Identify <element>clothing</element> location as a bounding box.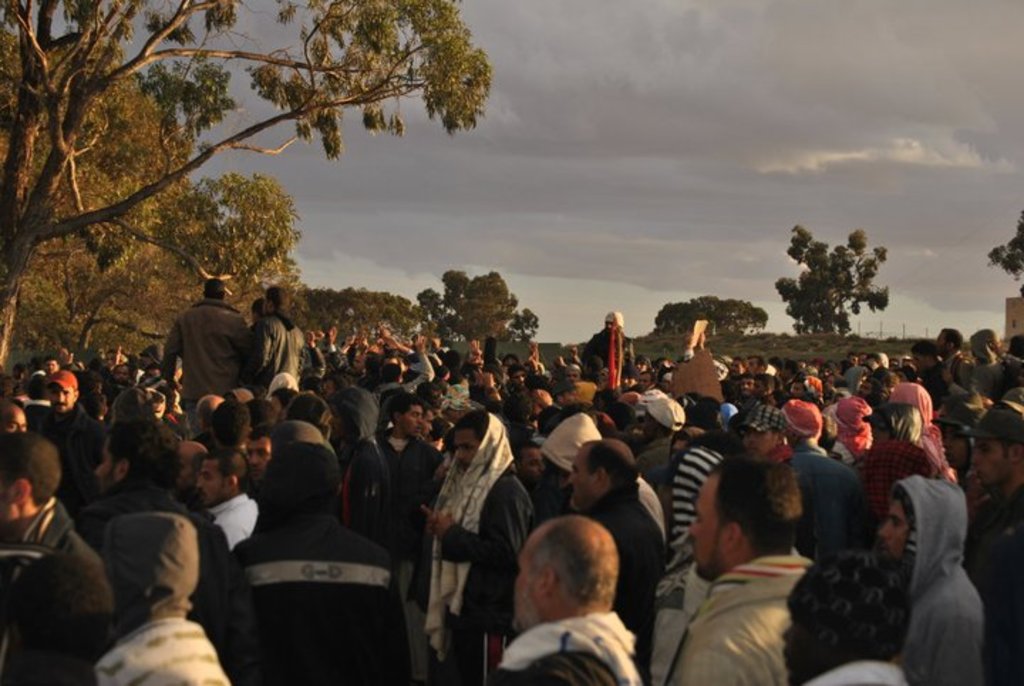
locate(220, 494, 262, 551).
